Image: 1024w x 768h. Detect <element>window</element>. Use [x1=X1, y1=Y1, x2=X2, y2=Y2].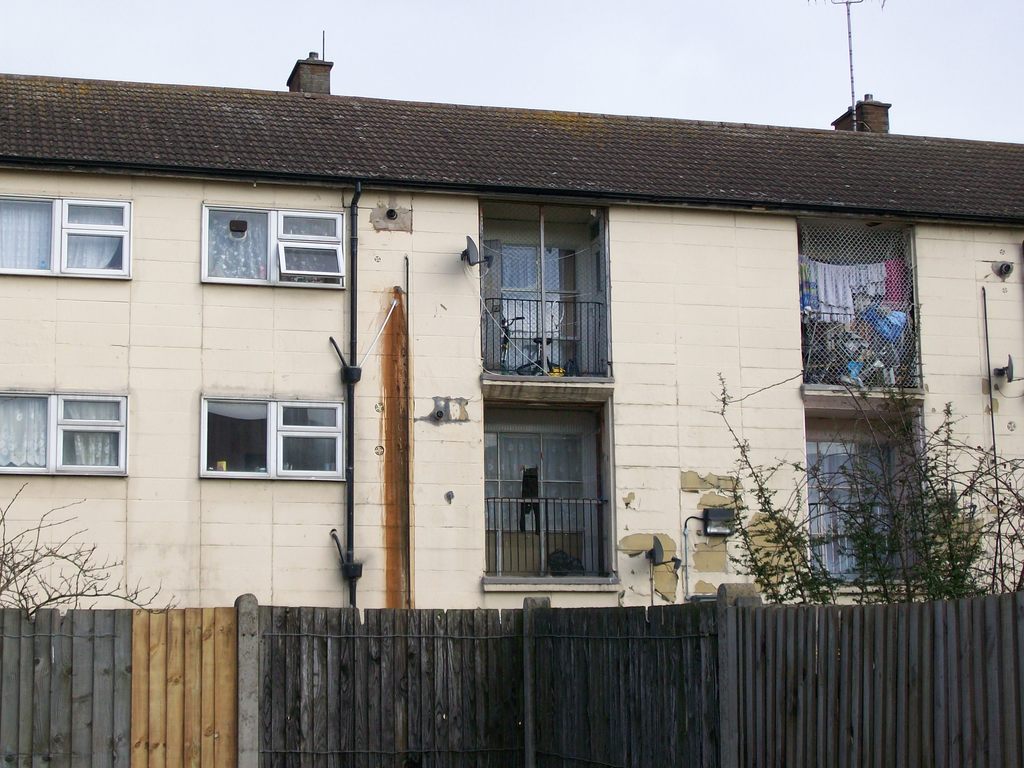
[x1=166, y1=383, x2=366, y2=484].
